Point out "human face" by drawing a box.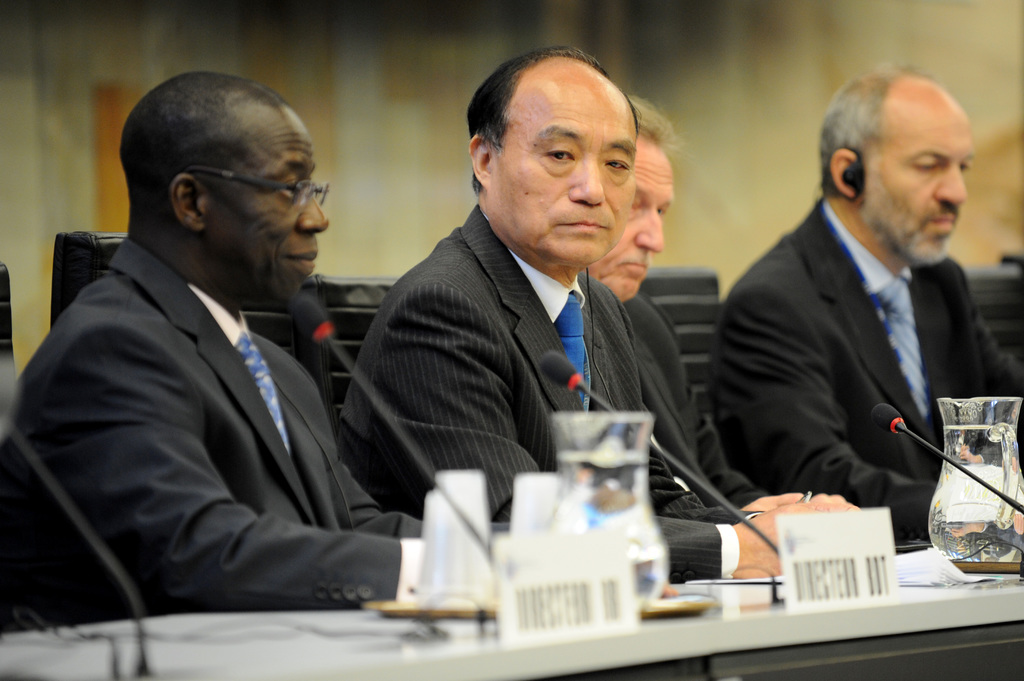
[x1=481, y1=88, x2=636, y2=269].
